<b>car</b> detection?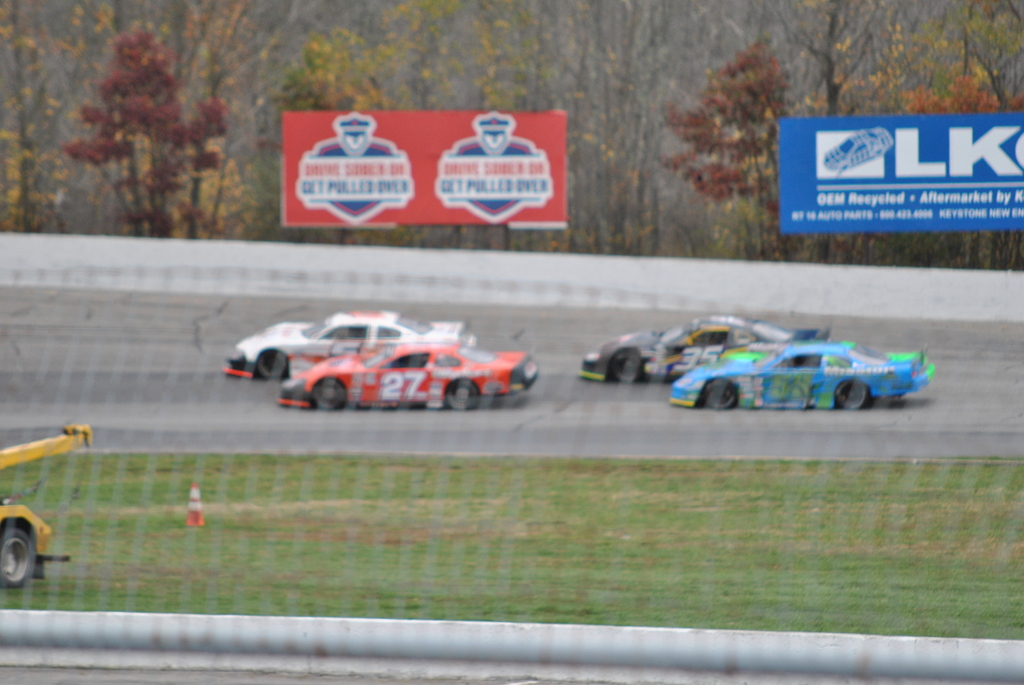
bbox=[278, 338, 543, 410]
